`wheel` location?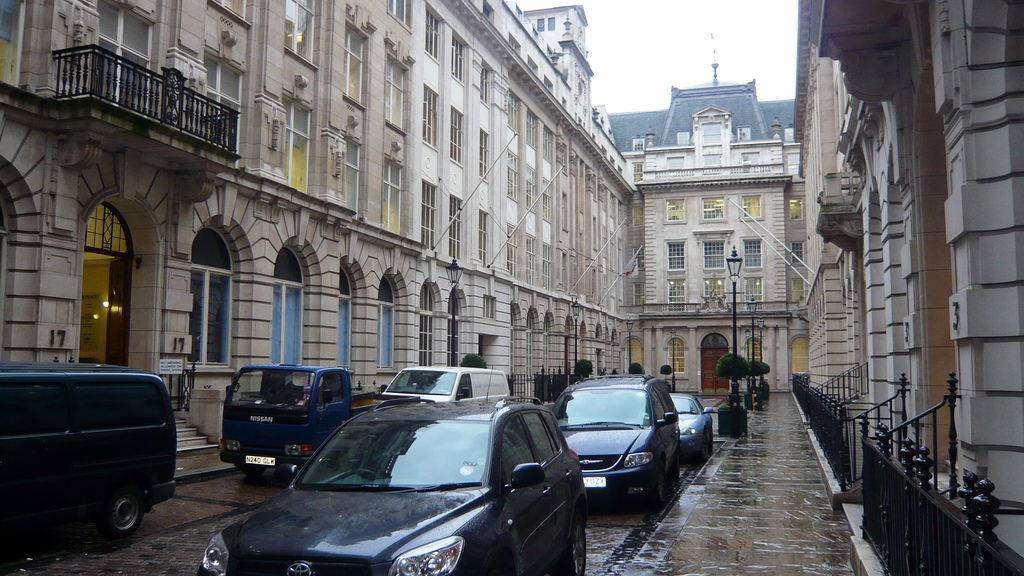
<box>570,509,586,575</box>
